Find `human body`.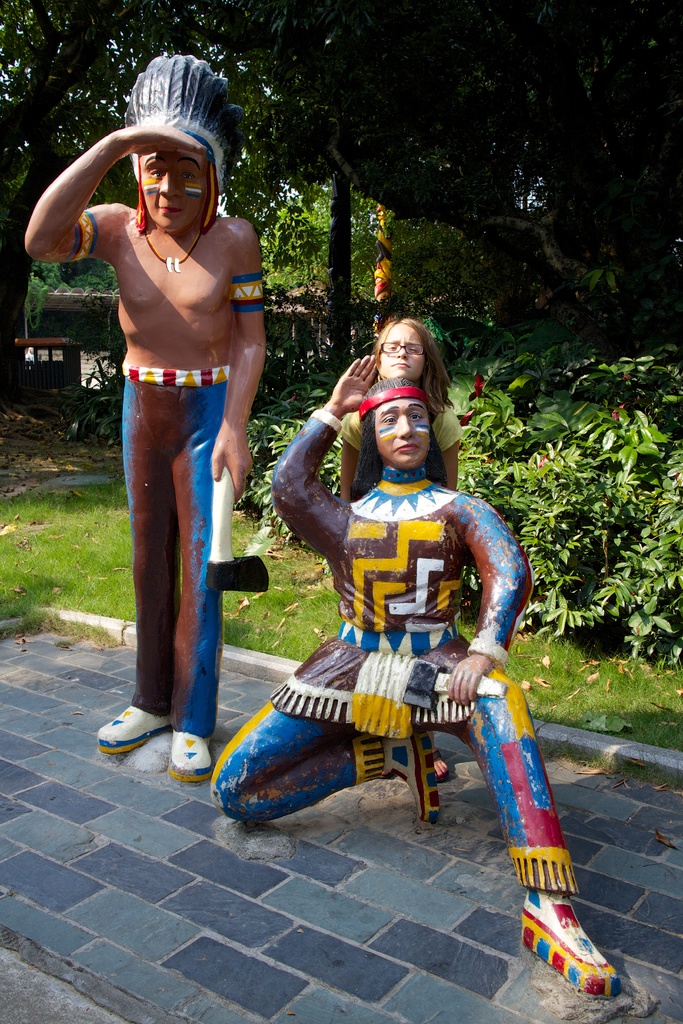
[240,321,557,980].
